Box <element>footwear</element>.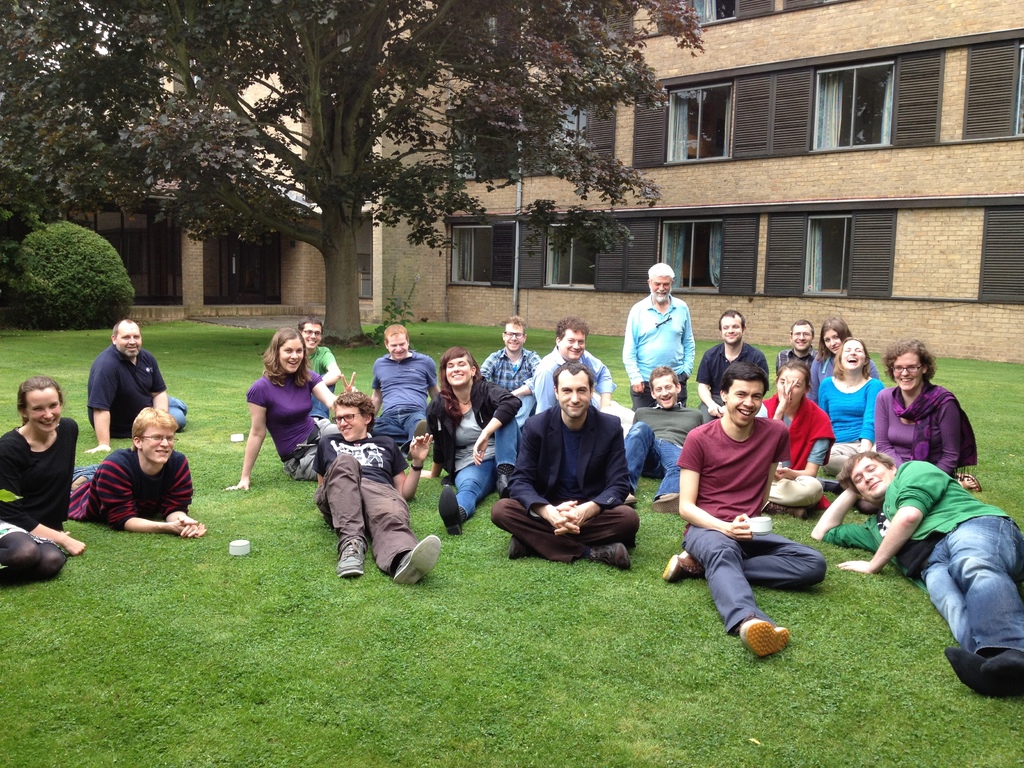
[left=404, top=417, right=429, bottom=461].
